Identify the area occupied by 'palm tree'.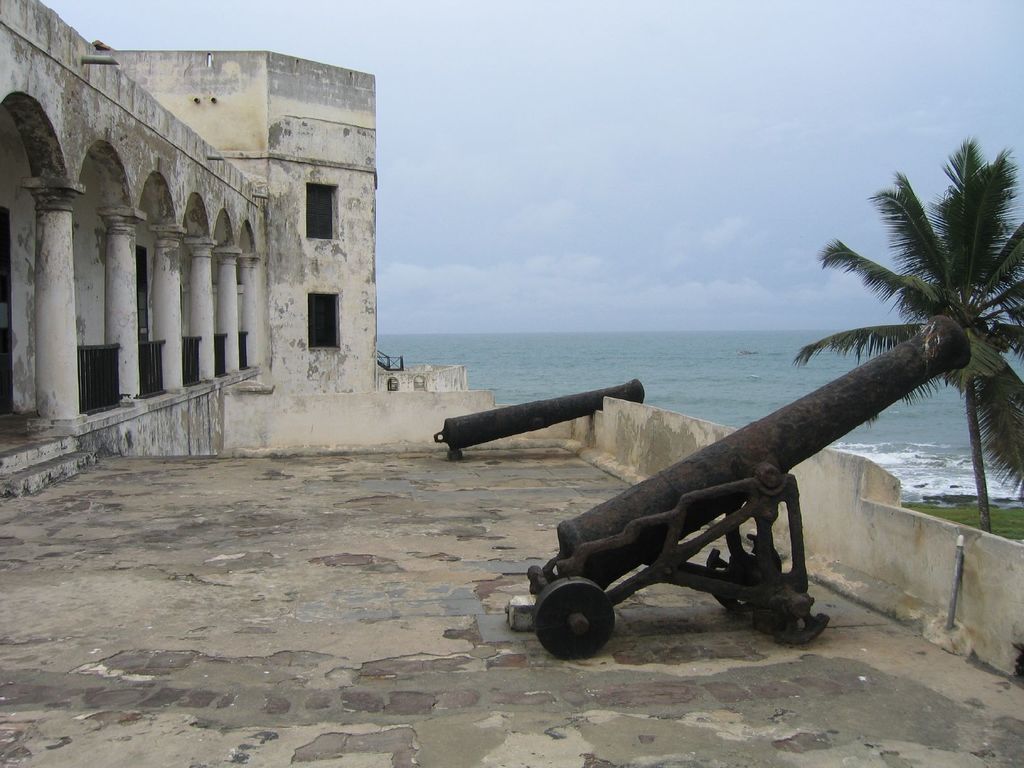
Area: select_region(811, 148, 1012, 557).
